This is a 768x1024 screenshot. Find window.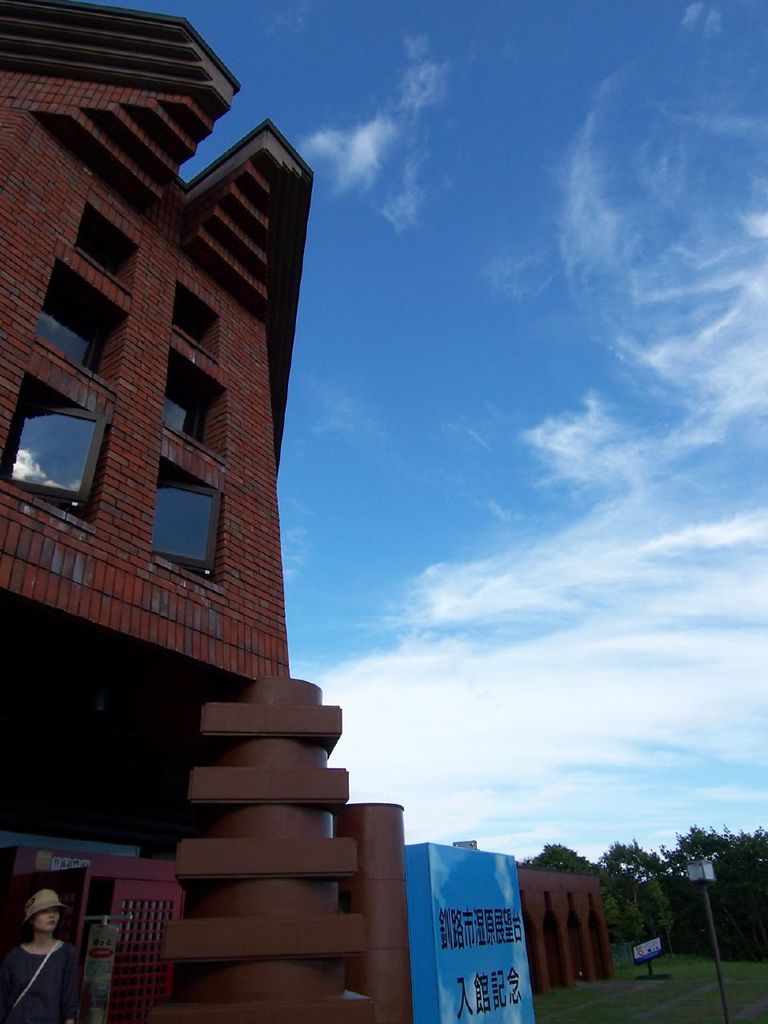
Bounding box: Rect(0, 385, 112, 528).
